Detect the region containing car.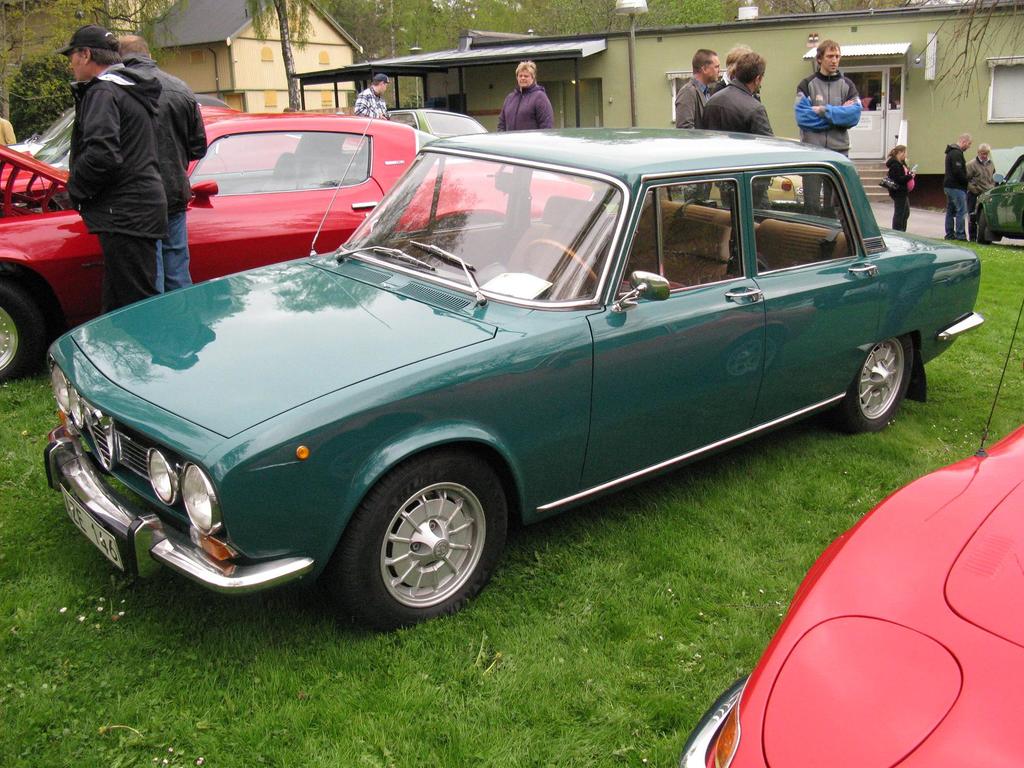
box=[47, 131, 980, 631].
